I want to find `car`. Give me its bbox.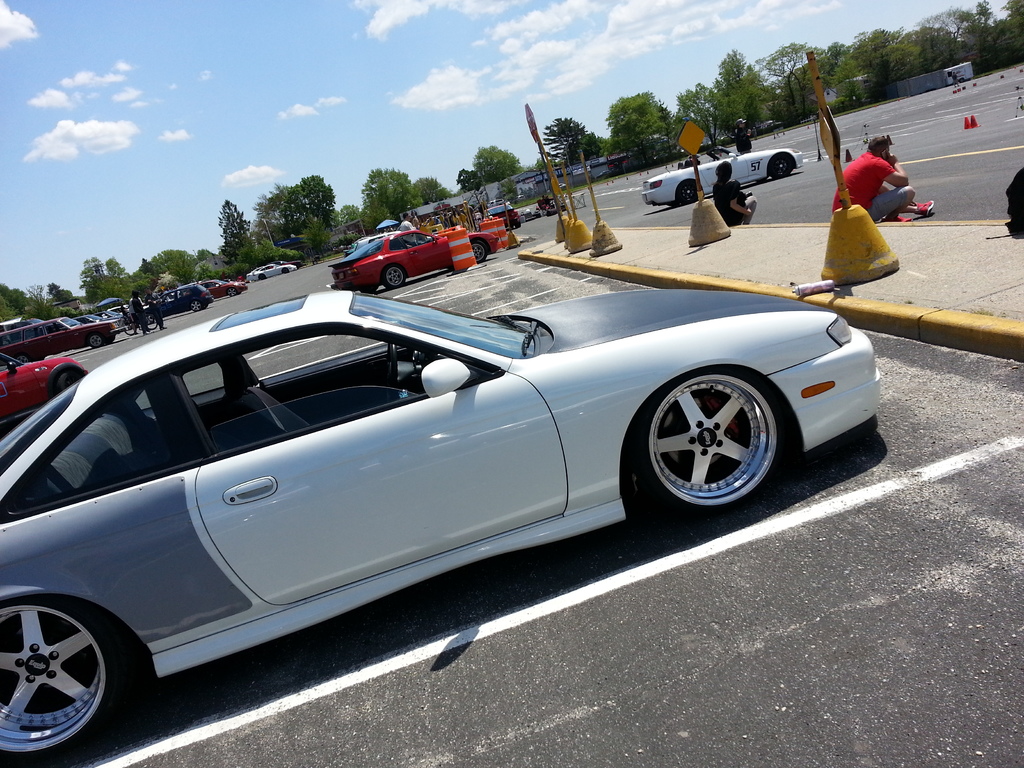
bbox=(93, 308, 131, 323).
